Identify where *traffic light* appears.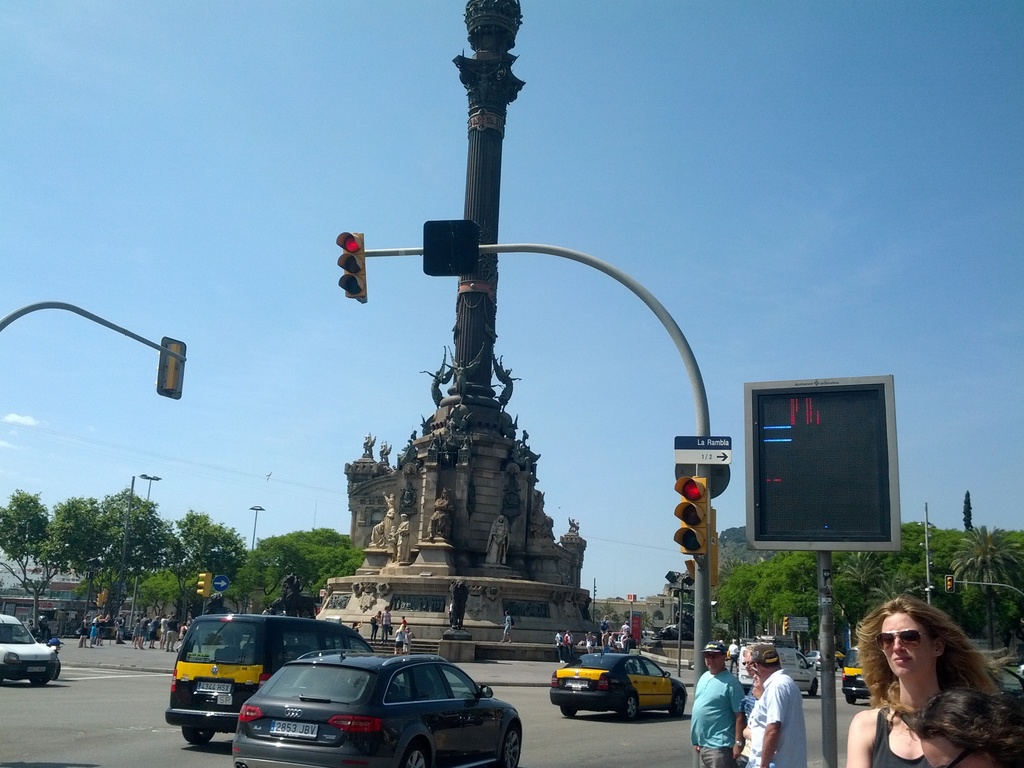
Appears at <region>673, 475, 707, 556</region>.
